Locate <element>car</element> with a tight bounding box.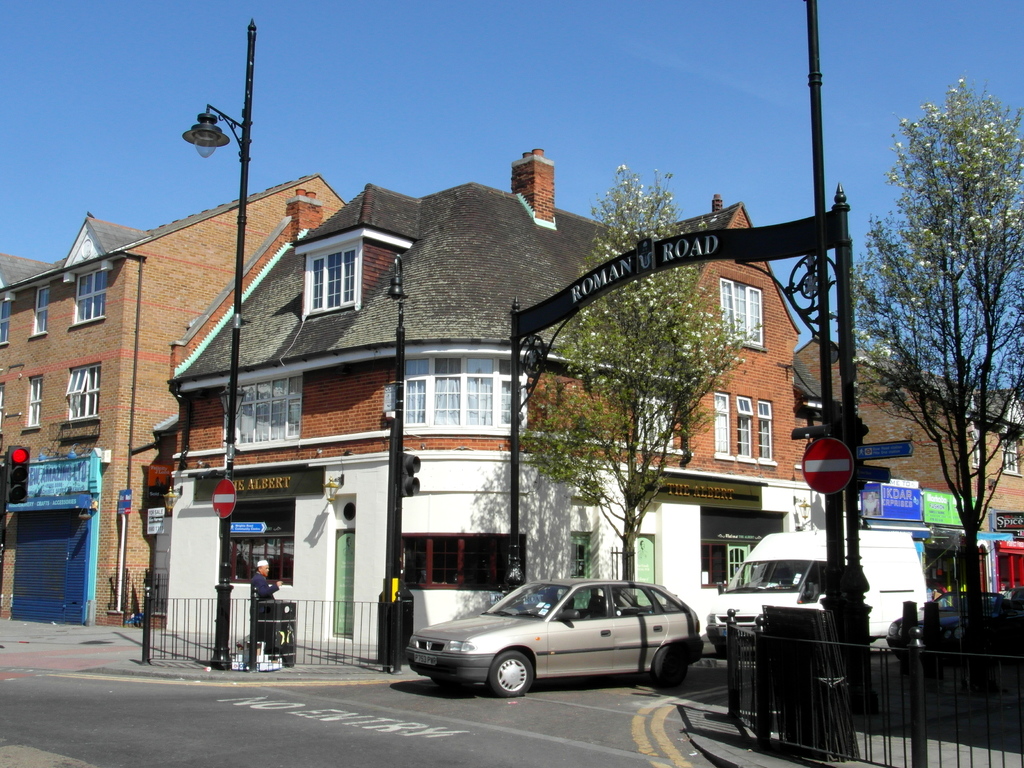
box(399, 579, 719, 701).
